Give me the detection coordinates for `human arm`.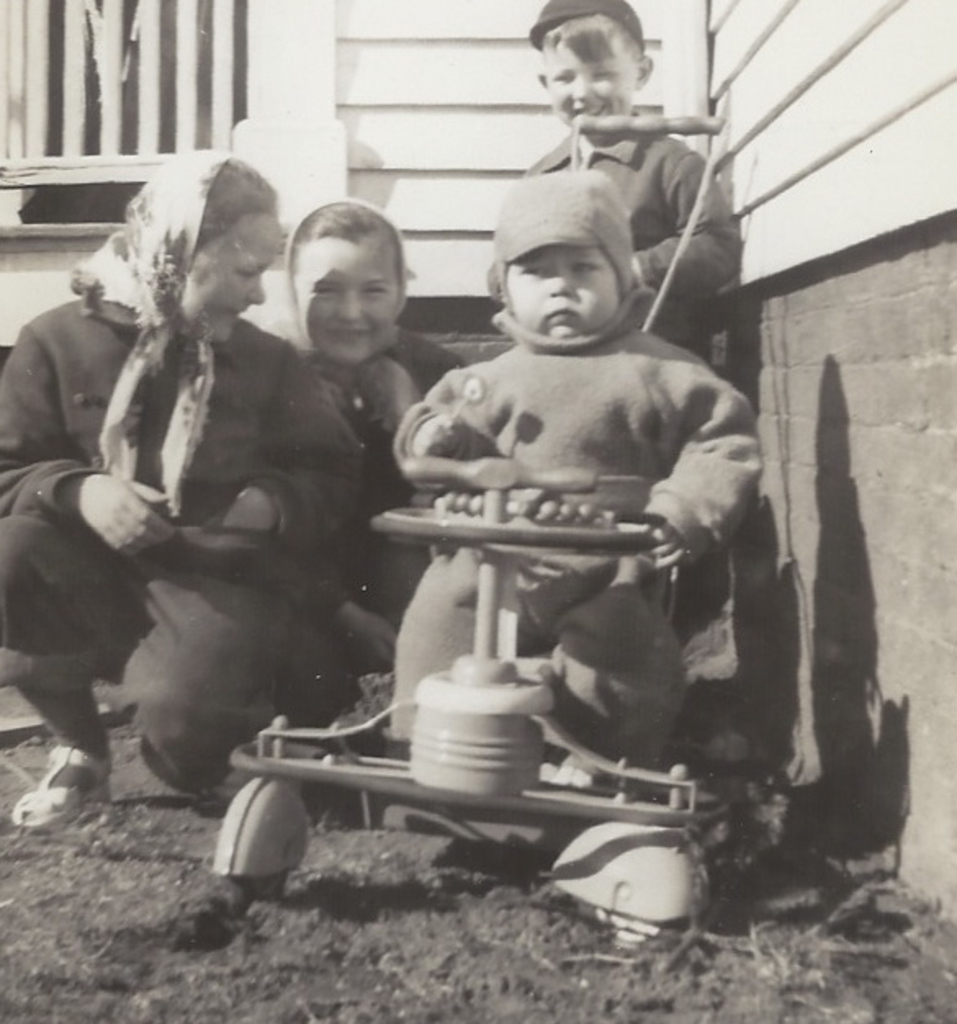
383, 366, 489, 481.
